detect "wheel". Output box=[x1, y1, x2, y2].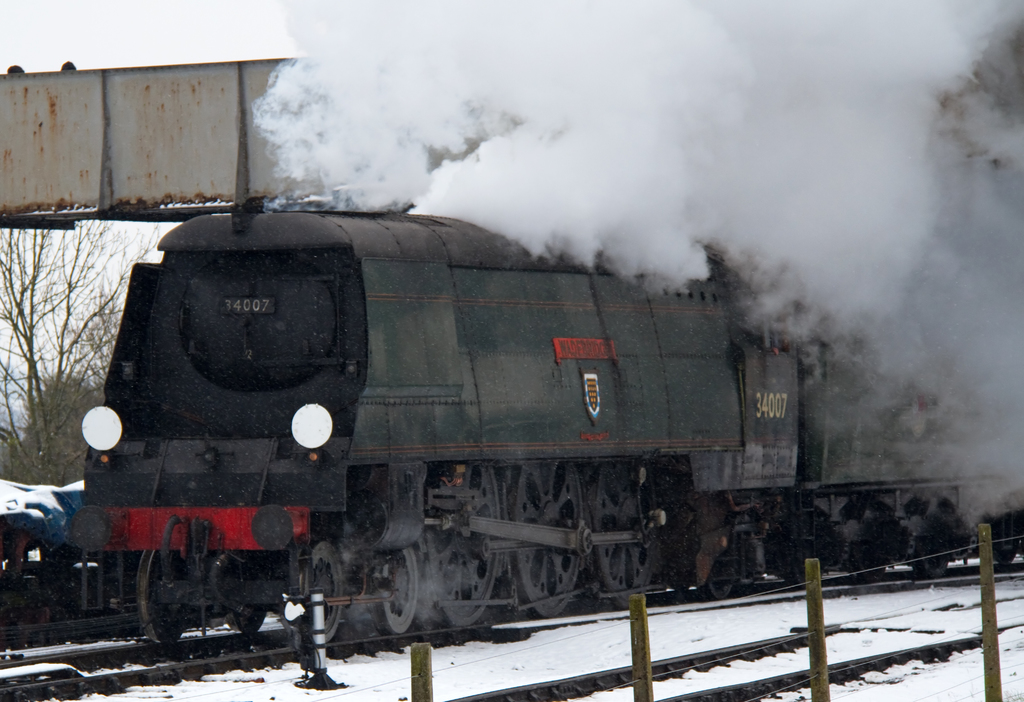
box=[131, 552, 189, 655].
